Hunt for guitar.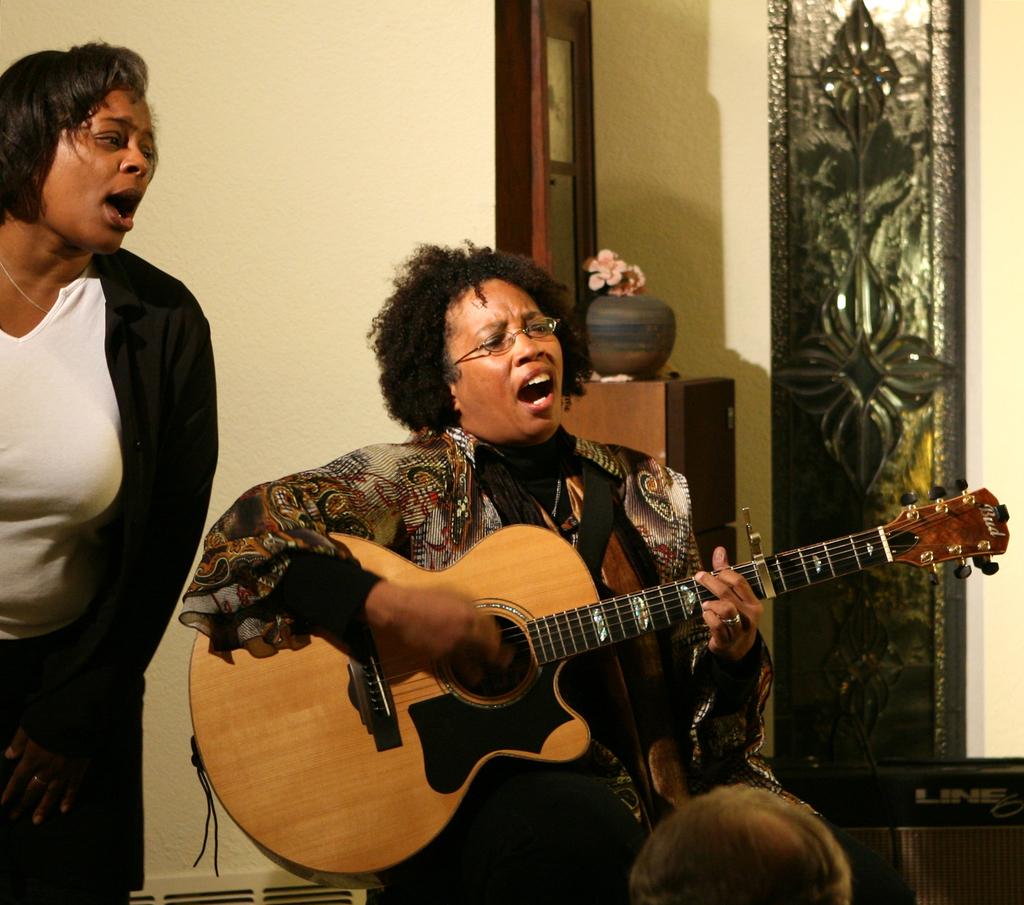
Hunted down at (170, 453, 1023, 877).
